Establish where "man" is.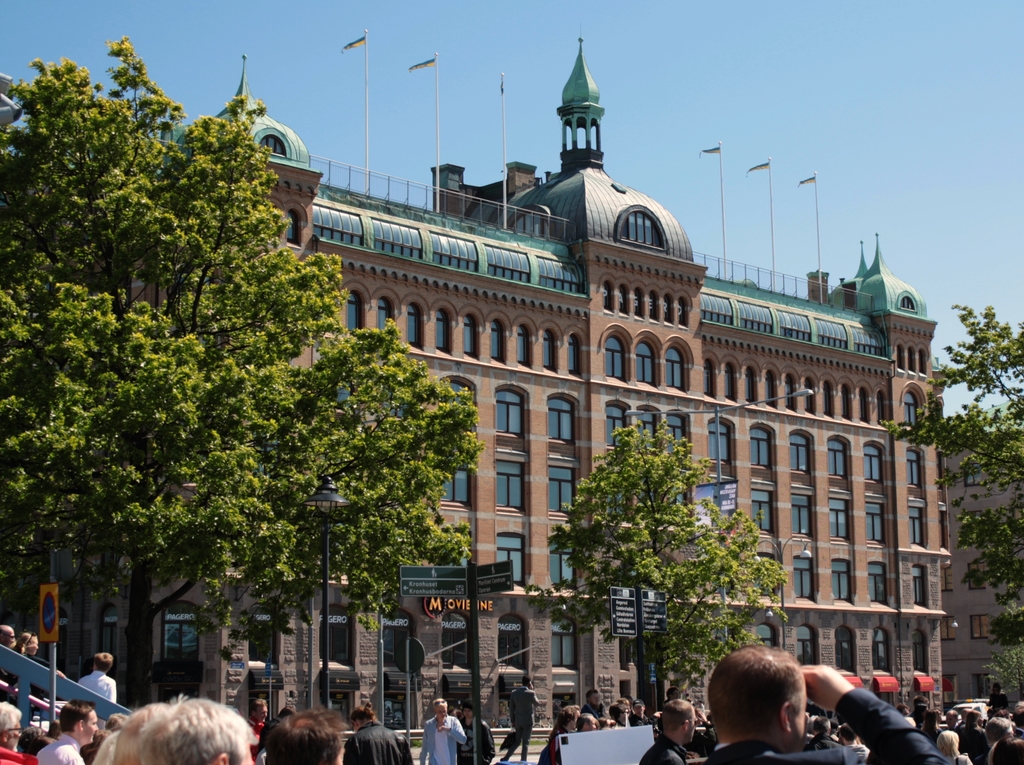
Established at <region>344, 708, 414, 764</region>.
